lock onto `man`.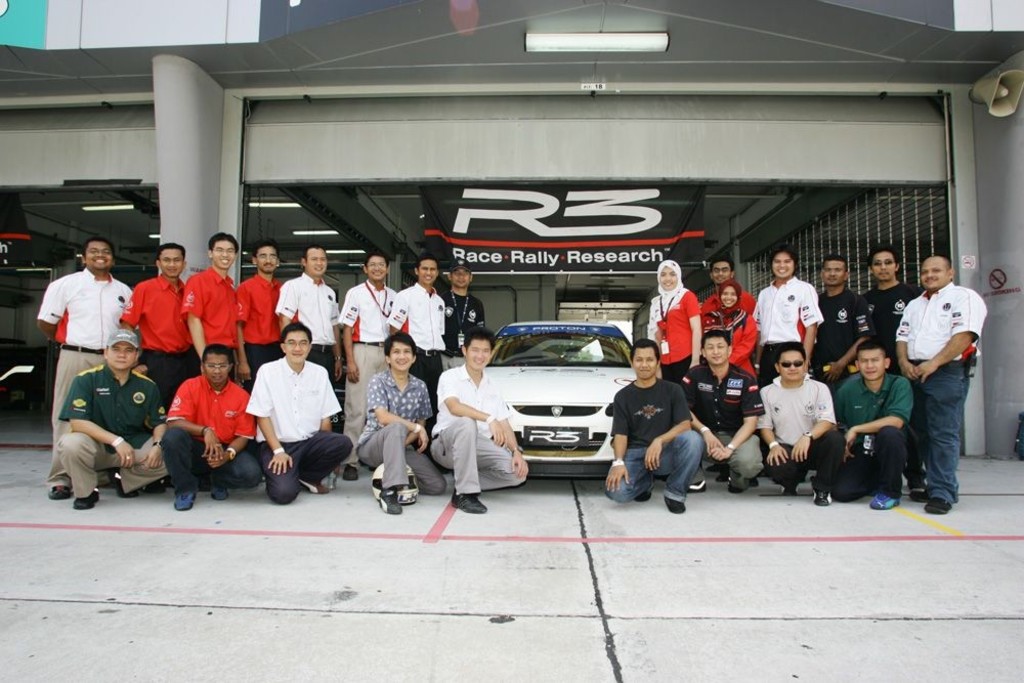
Locked: locate(865, 248, 924, 501).
